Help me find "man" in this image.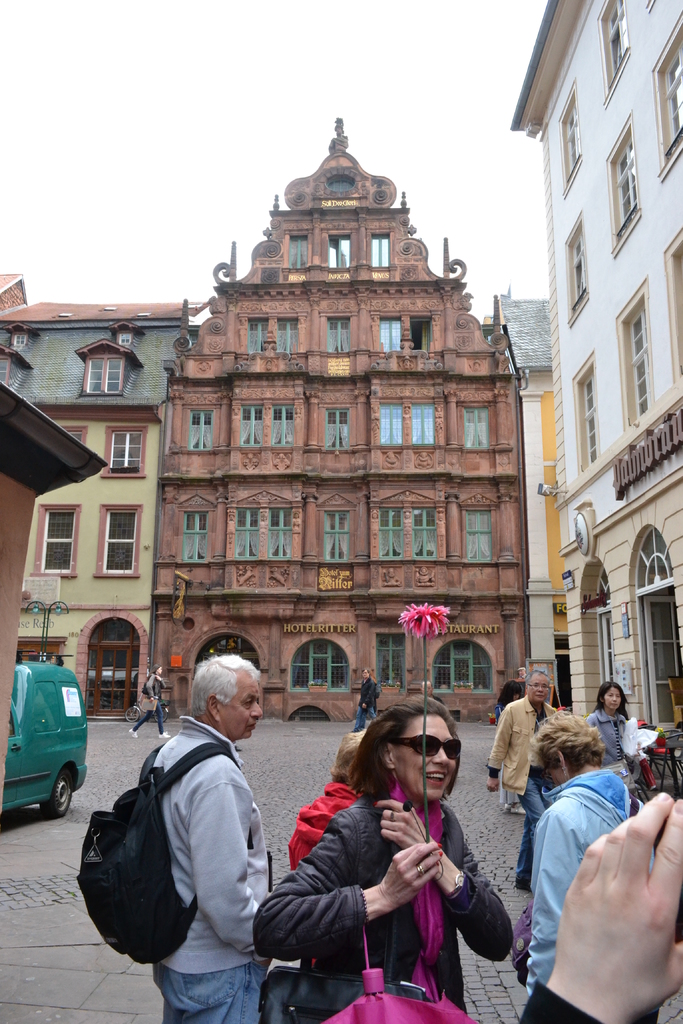
Found it: crop(246, 696, 518, 1023).
